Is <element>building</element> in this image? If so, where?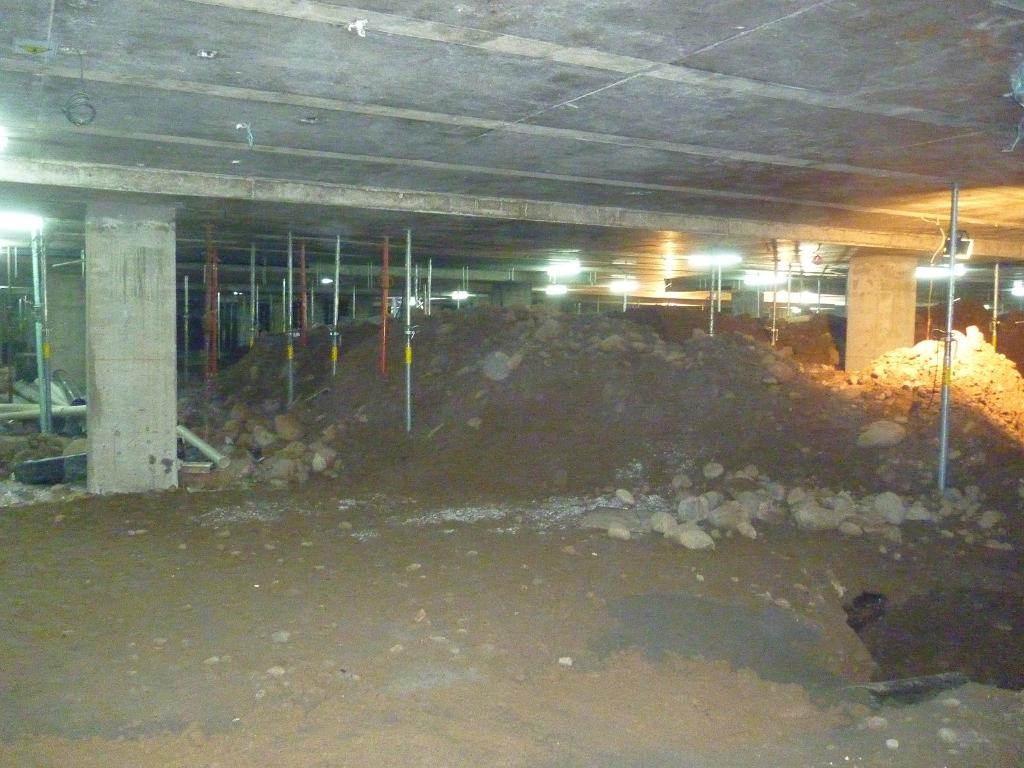
Yes, at l=0, t=0, r=1023, b=767.
